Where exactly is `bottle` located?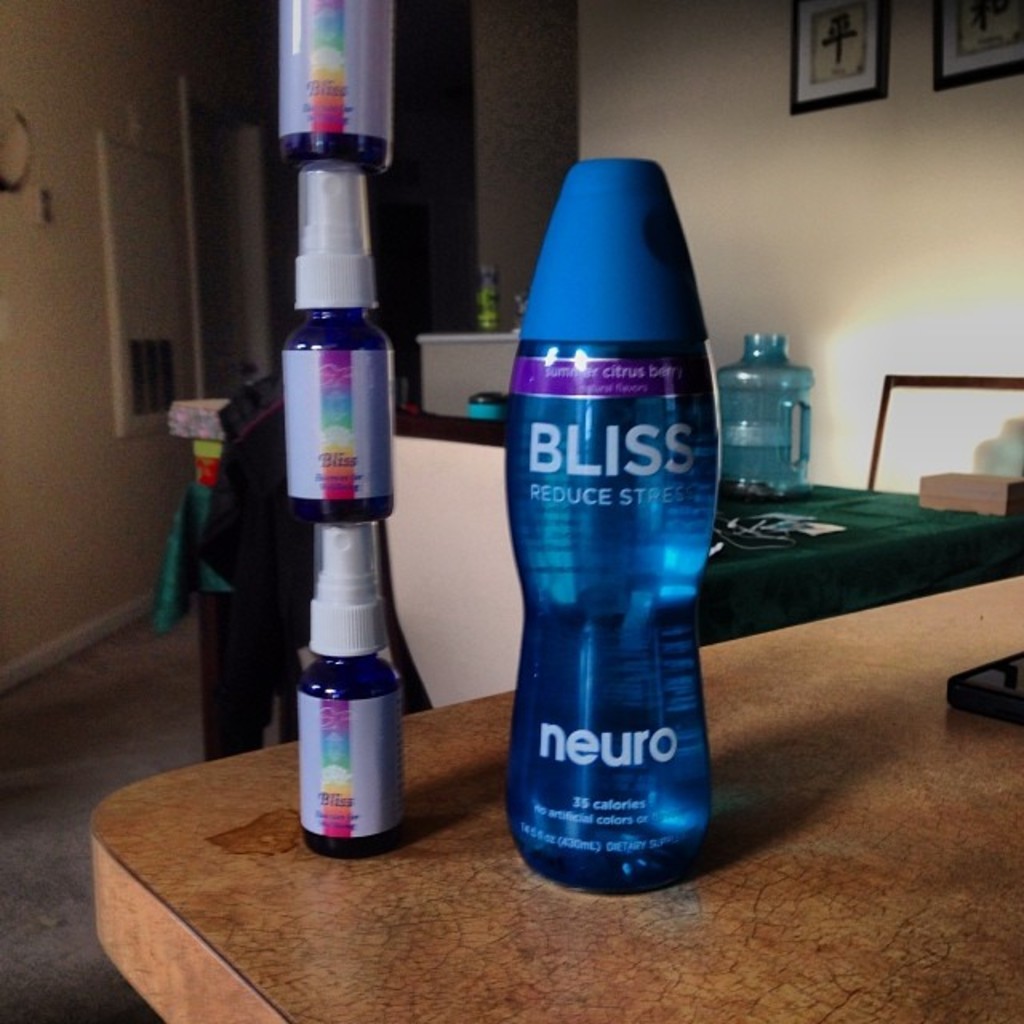
Its bounding box is <box>298,515,411,842</box>.
